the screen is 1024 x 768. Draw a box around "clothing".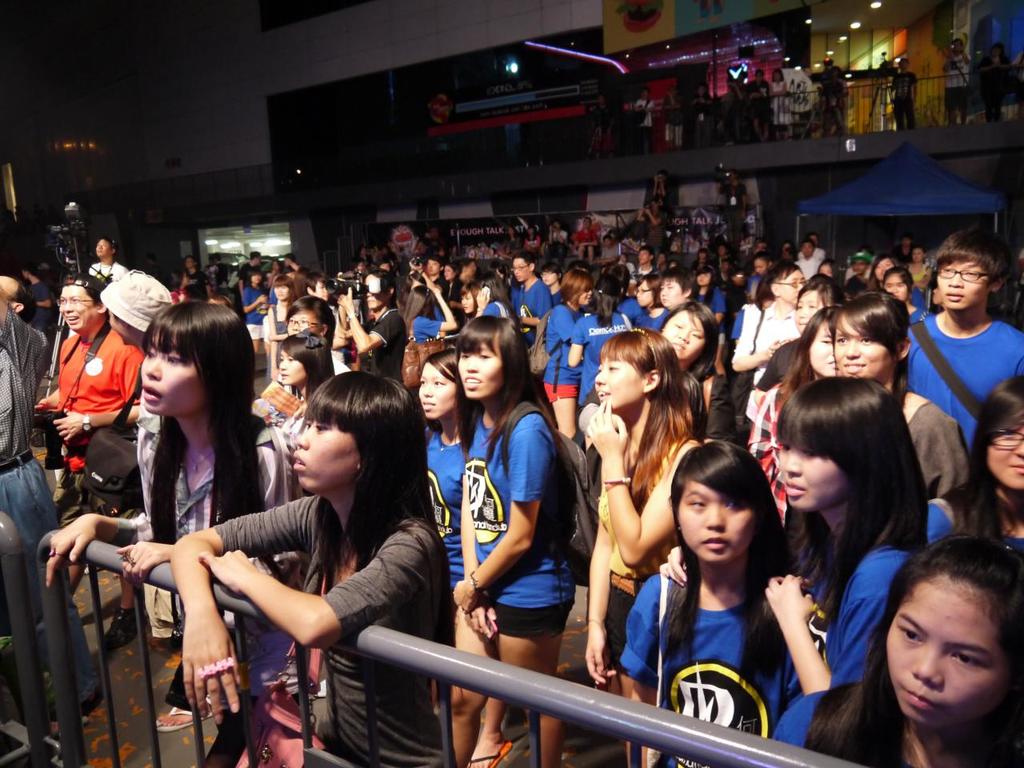
Rect(241, 286, 273, 343).
